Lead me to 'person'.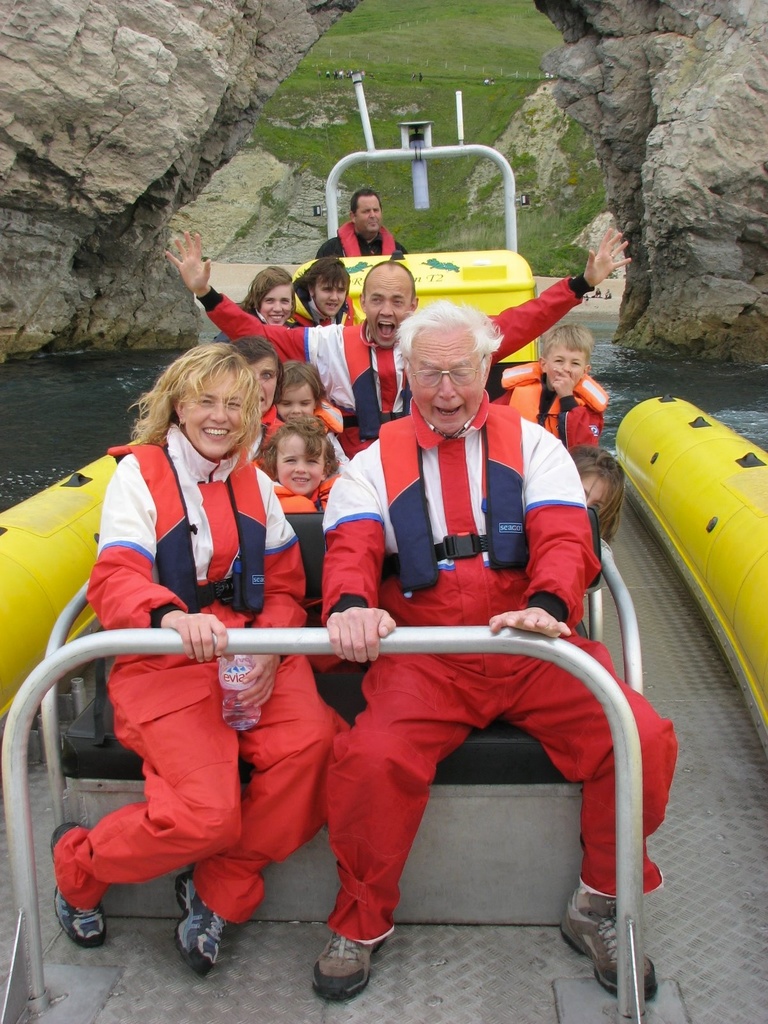
Lead to [51, 349, 342, 977].
